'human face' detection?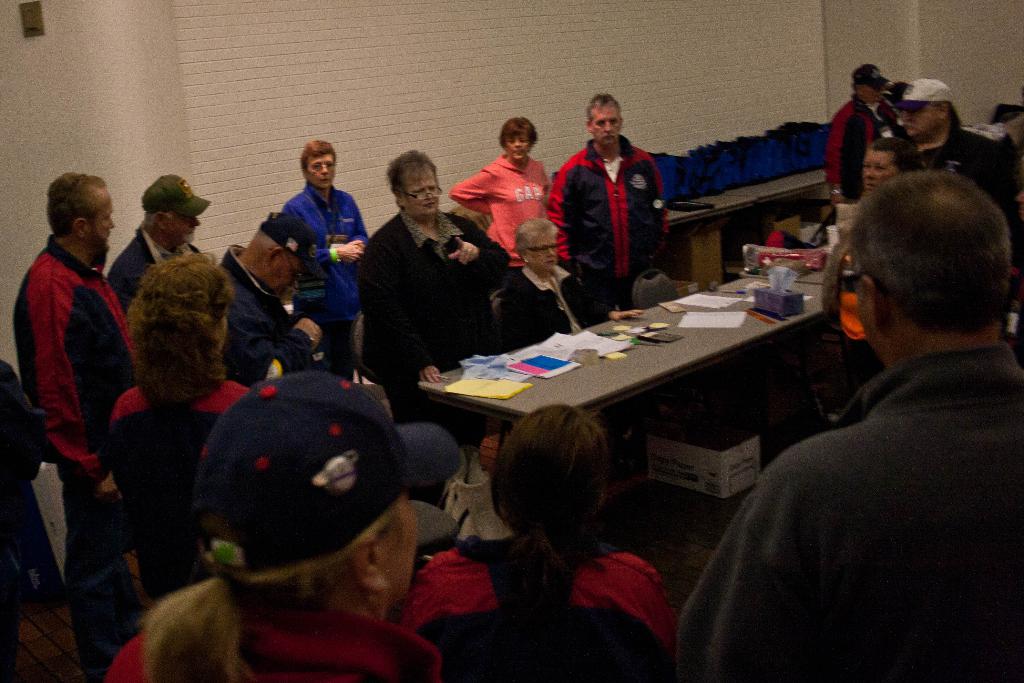
406 173 440 216
